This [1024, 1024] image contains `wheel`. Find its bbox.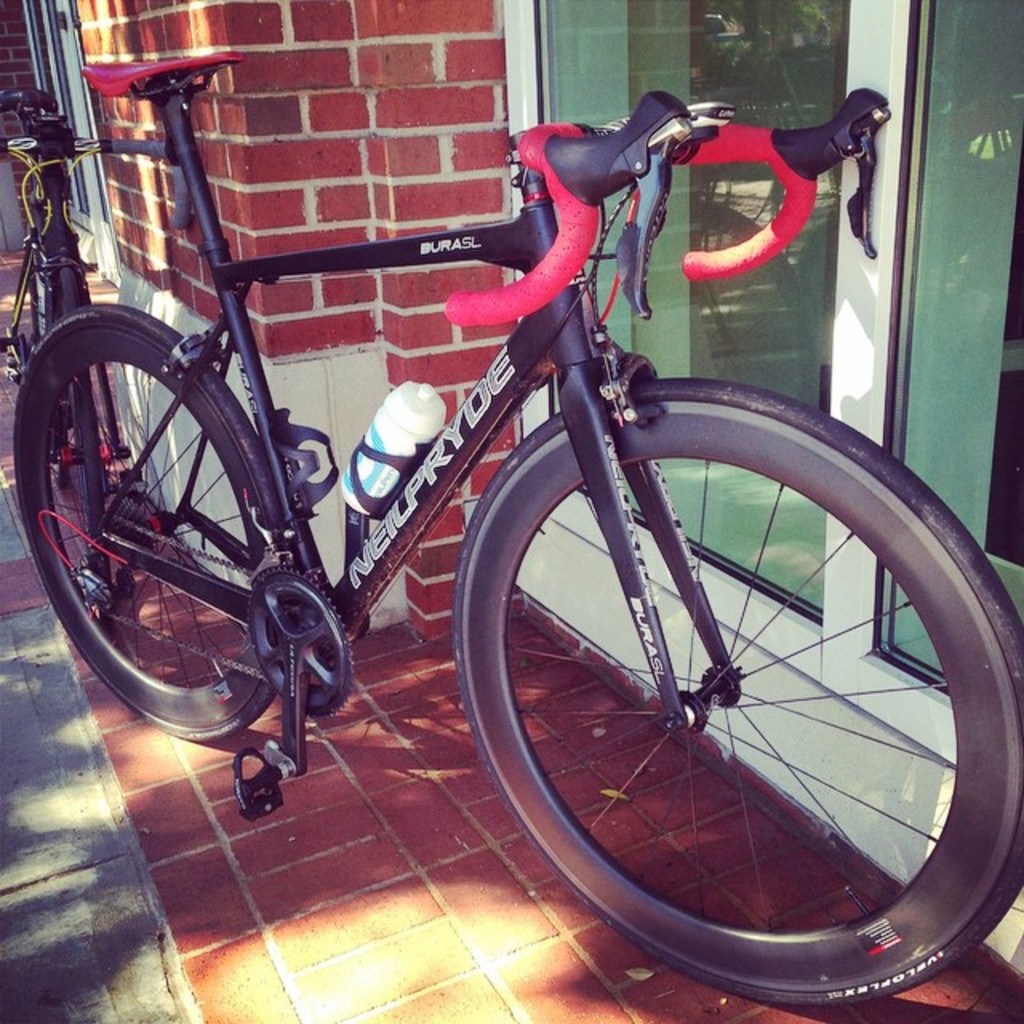
454, 376, 1022, 1021.
